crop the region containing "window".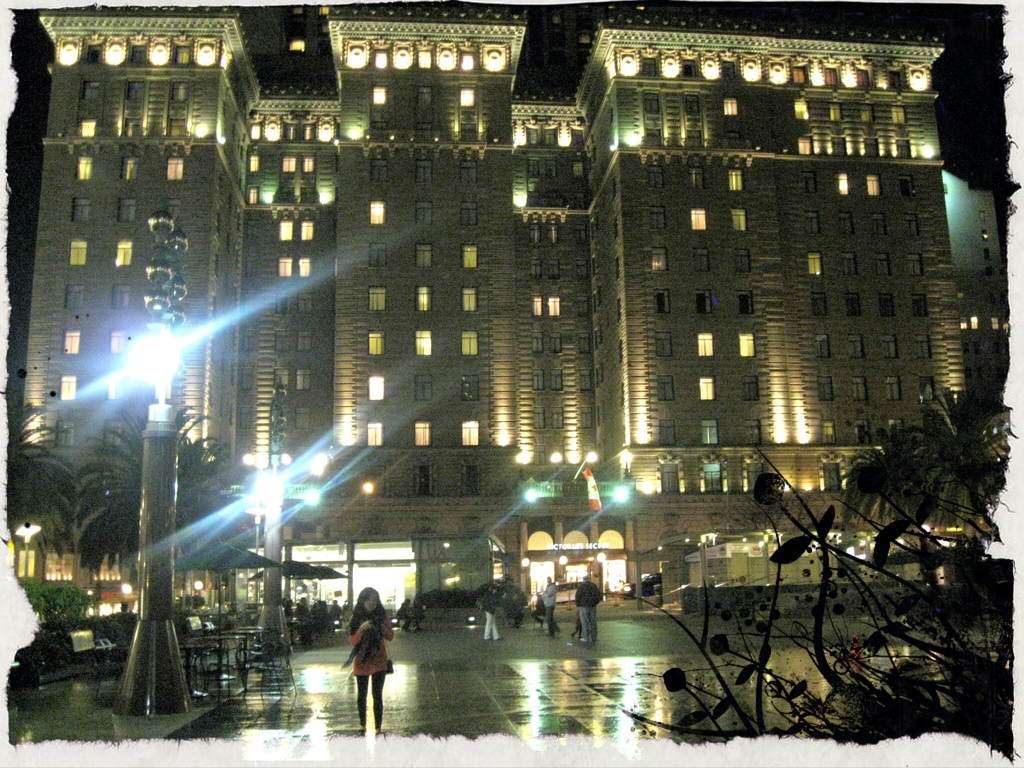
Crop region: <bbox>657, 414, 677, 440</bbox>.
